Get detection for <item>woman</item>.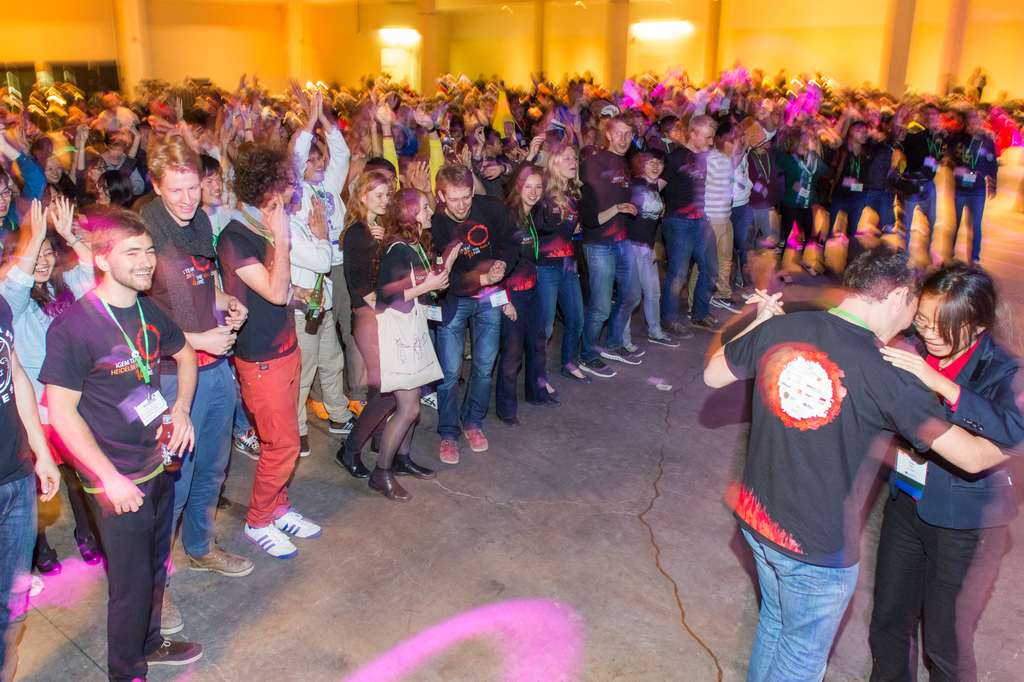
Detection: <box>500,160,562,431</box>.
